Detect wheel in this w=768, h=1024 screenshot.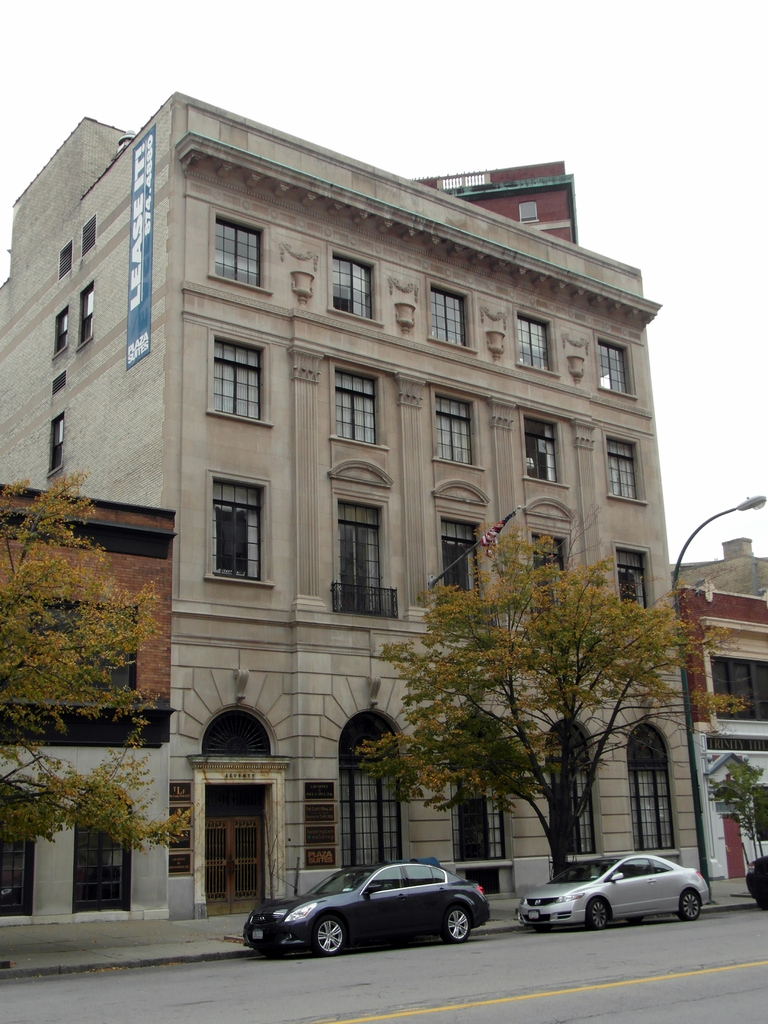
Detection: BBox(445, 906, 469, 945).
